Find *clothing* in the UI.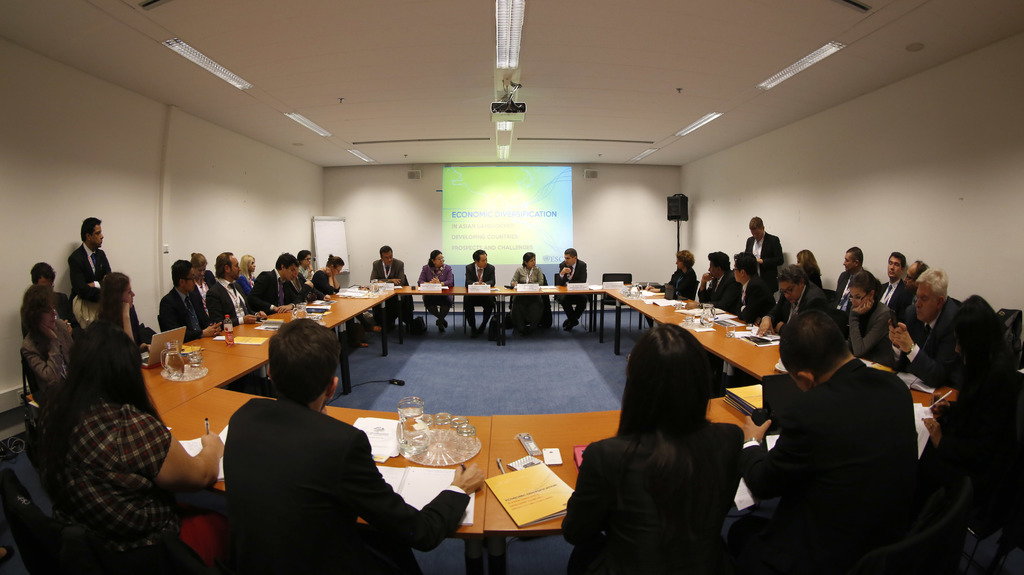
UI element at <bbox>295, 263, 310, 282</bbox>.
